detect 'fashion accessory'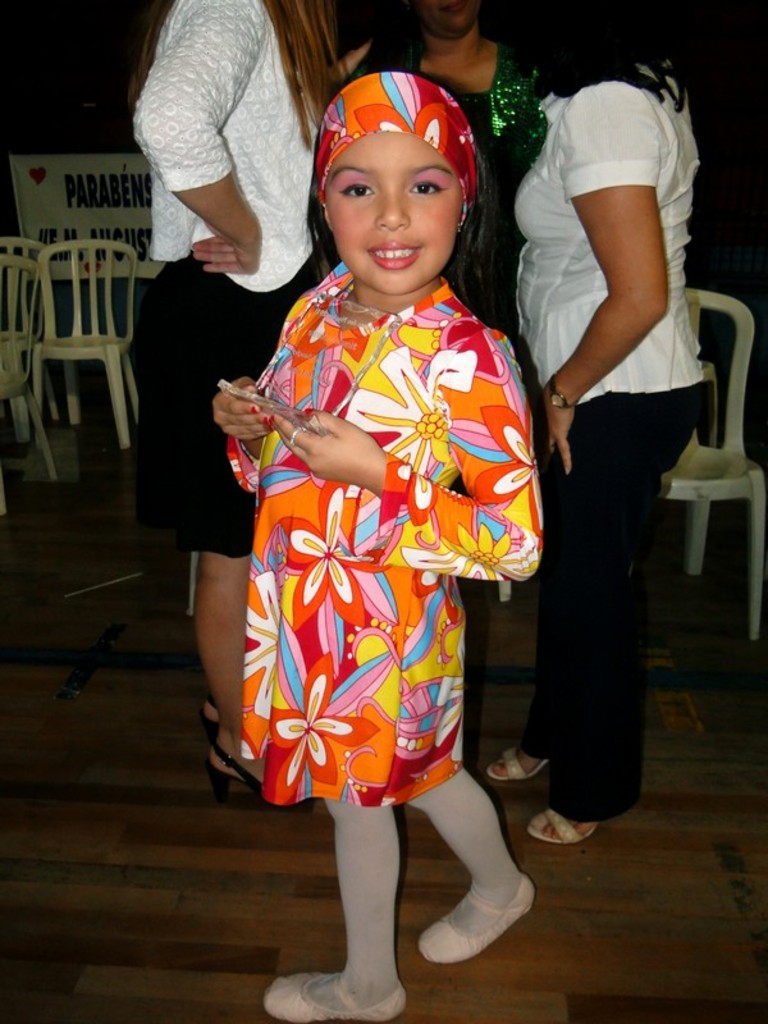
bbox=(204, 694, 223, 739)
